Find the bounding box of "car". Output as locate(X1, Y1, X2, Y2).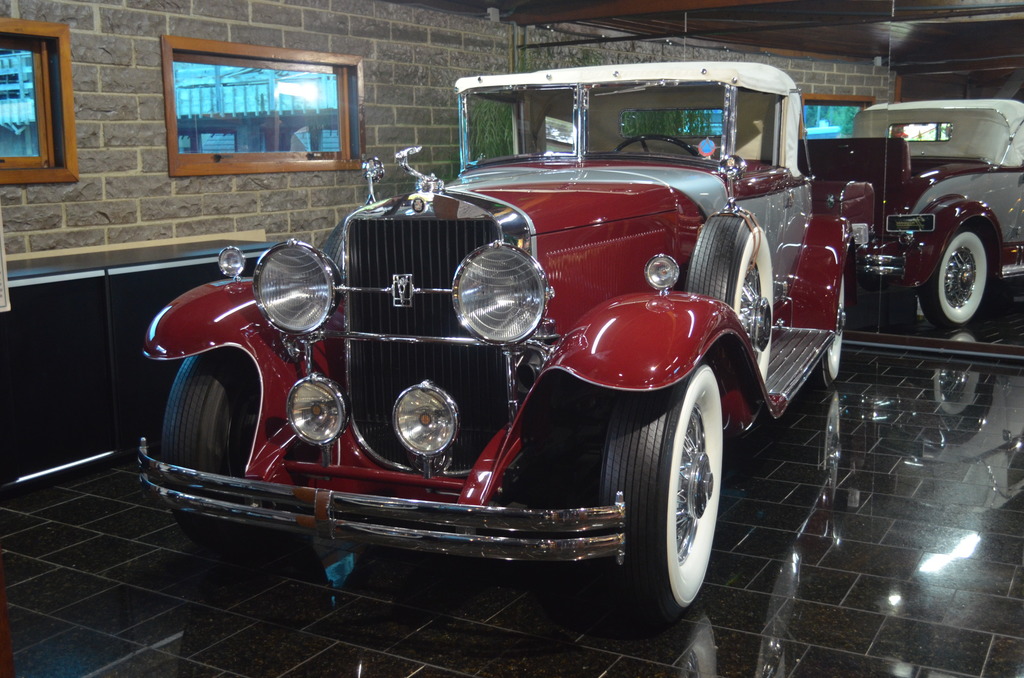
locate(137, 56, 849, 625).
